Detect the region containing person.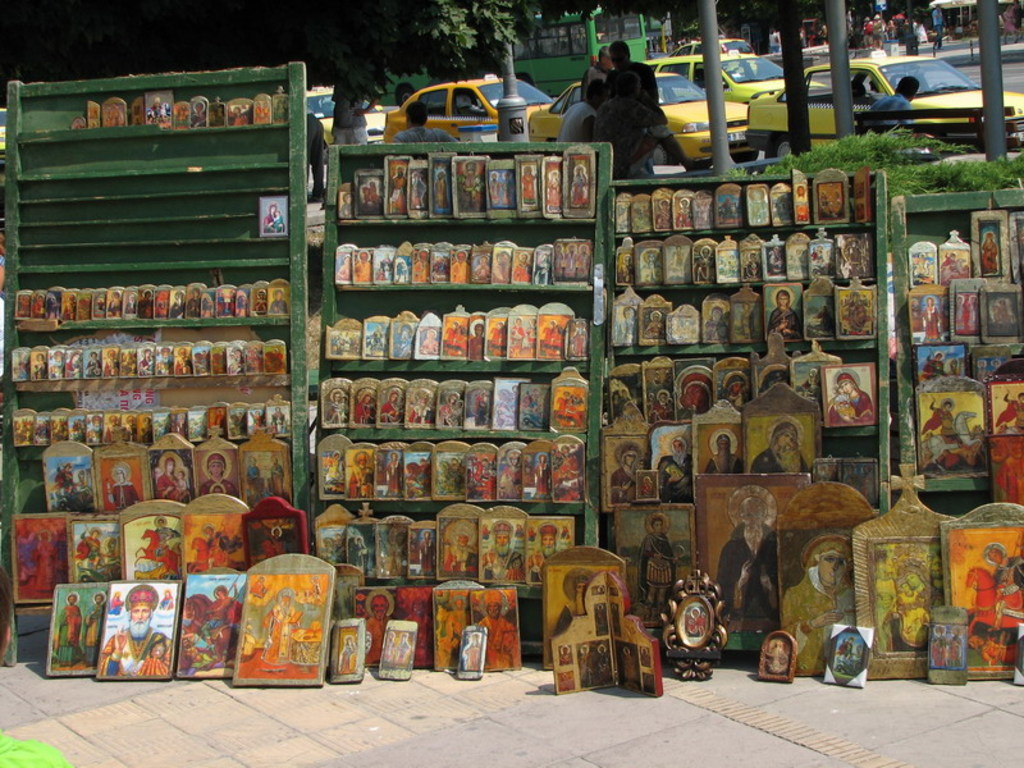
(left=417, top=256, right=421, bottom=278).
